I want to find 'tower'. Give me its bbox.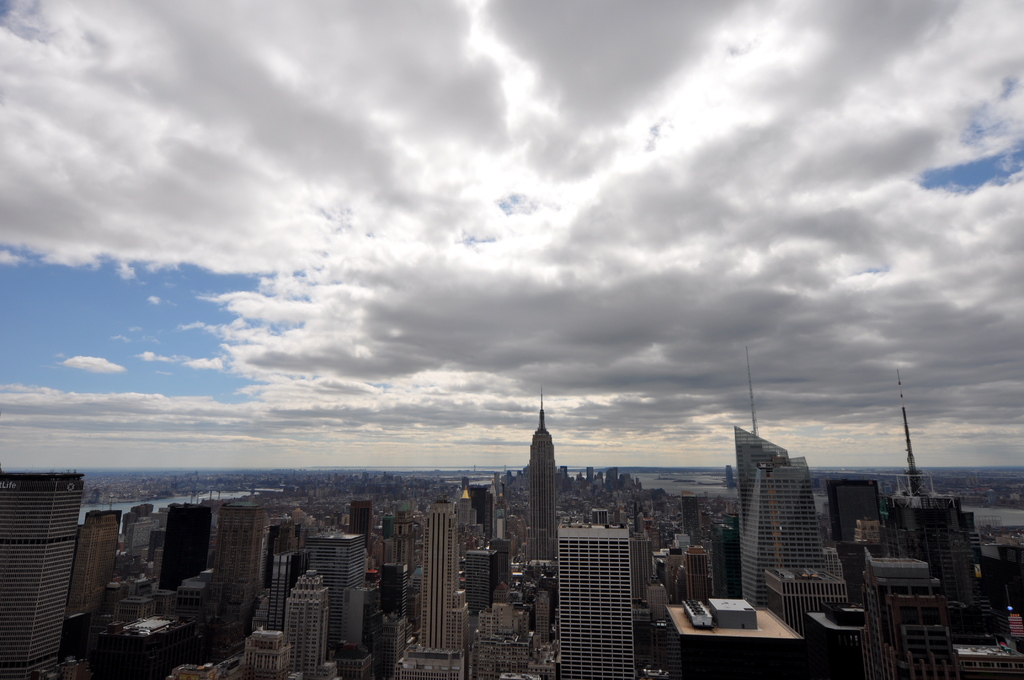
{"x1": 846, "y1": 541, "x2": 969, "y2": 679}.
